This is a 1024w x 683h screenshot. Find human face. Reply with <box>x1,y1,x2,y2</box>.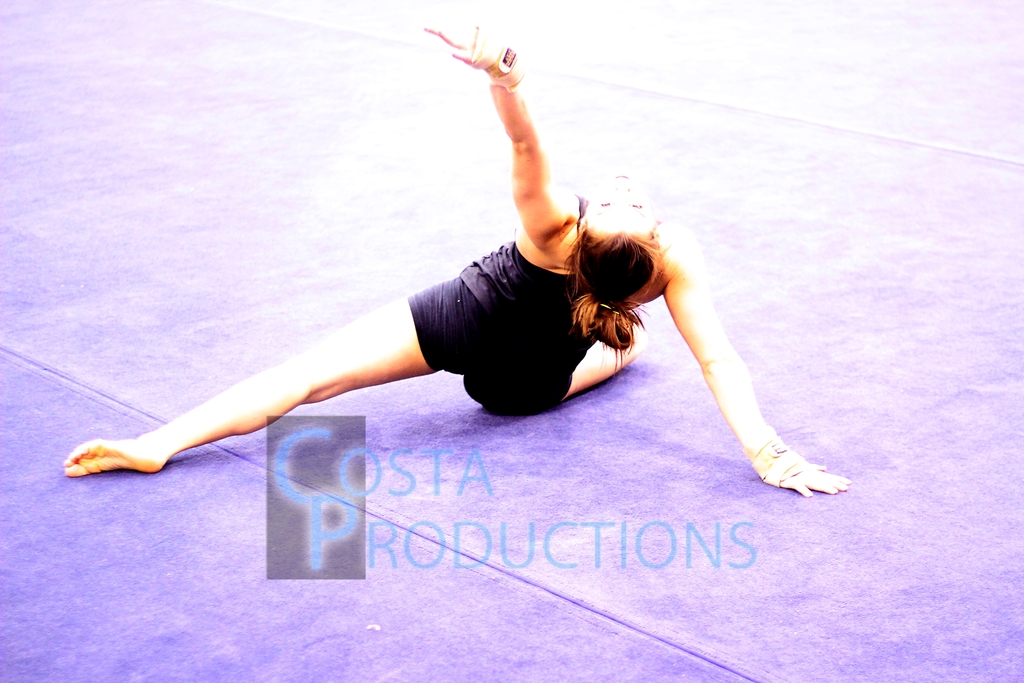
<box>581,174,657,238</box>.
